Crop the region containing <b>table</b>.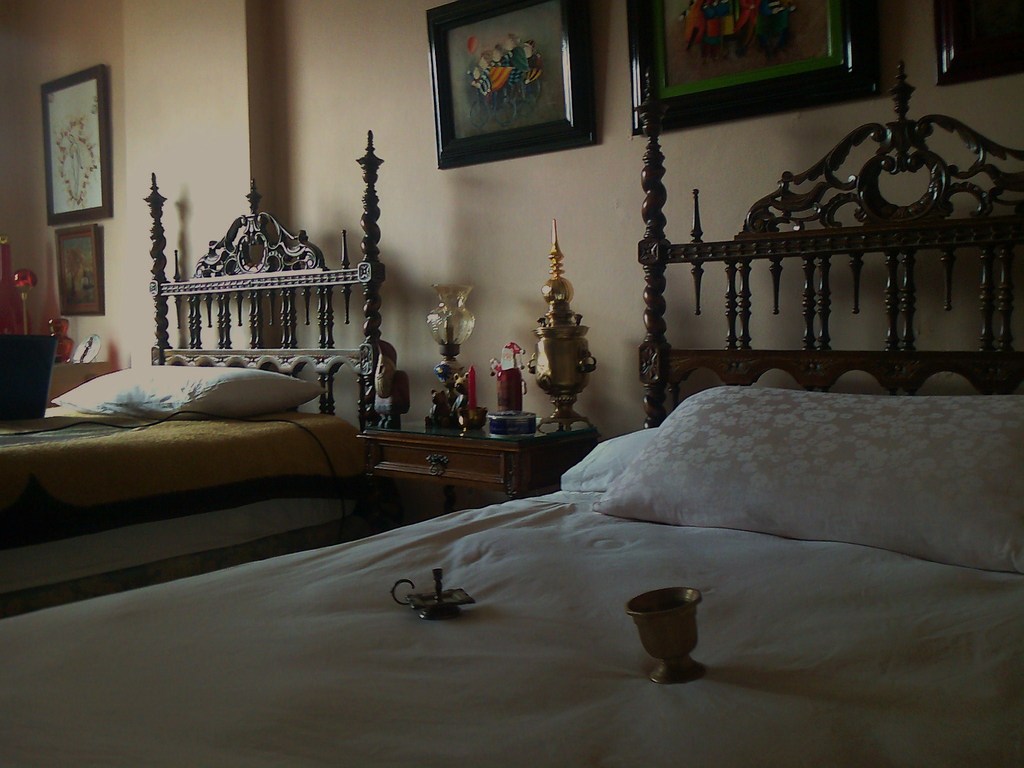
Crop region: detection(345, 410, 589, 513).
